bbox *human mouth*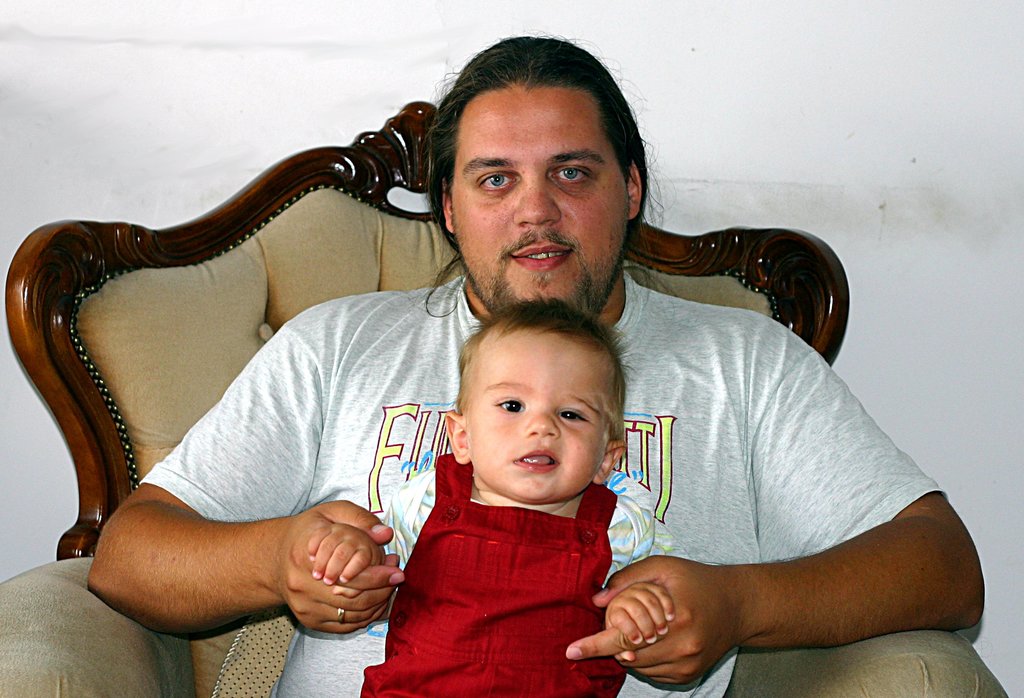
select_region(511, 442, 564, 471)
